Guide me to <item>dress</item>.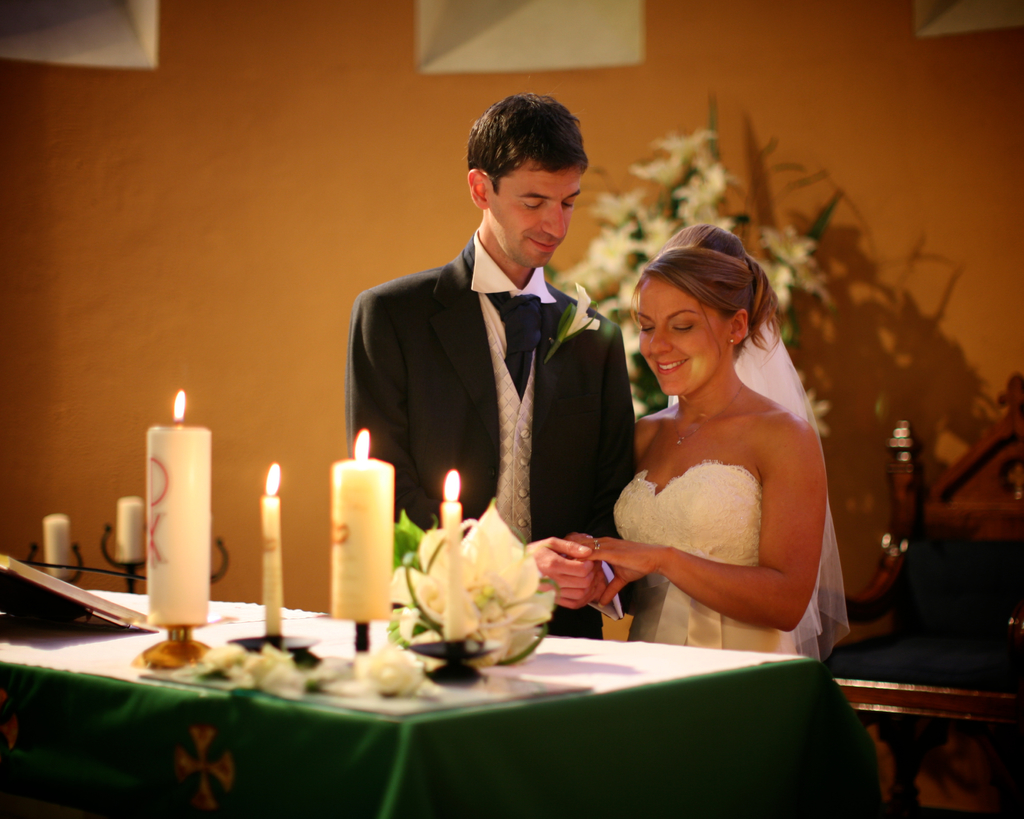
Guidance: 616:466:803:658.
